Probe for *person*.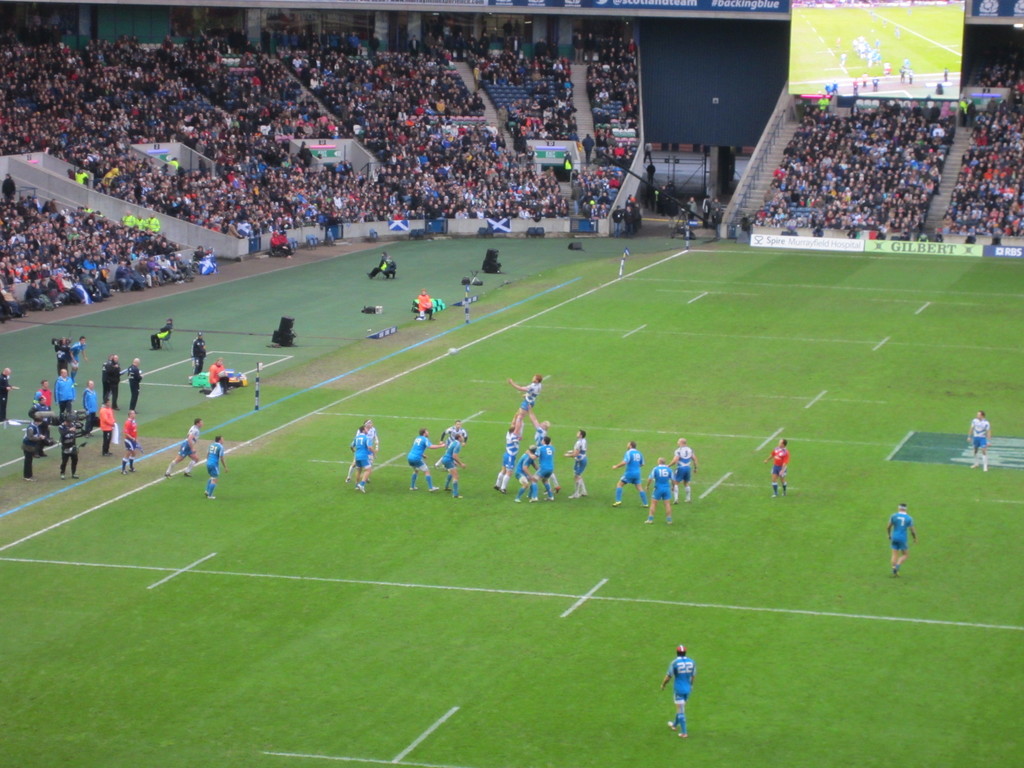
Probe result: left=346, top=418, right=381, bottom=485.
